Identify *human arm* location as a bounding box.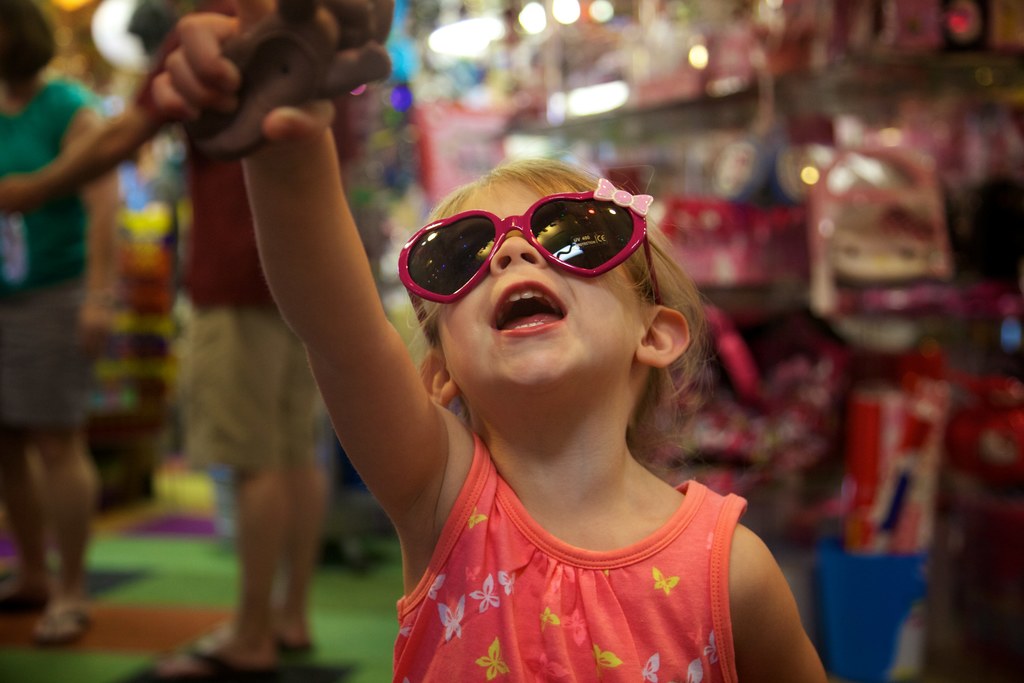
(x1=70, y1=98, x2=123, y2=359).
